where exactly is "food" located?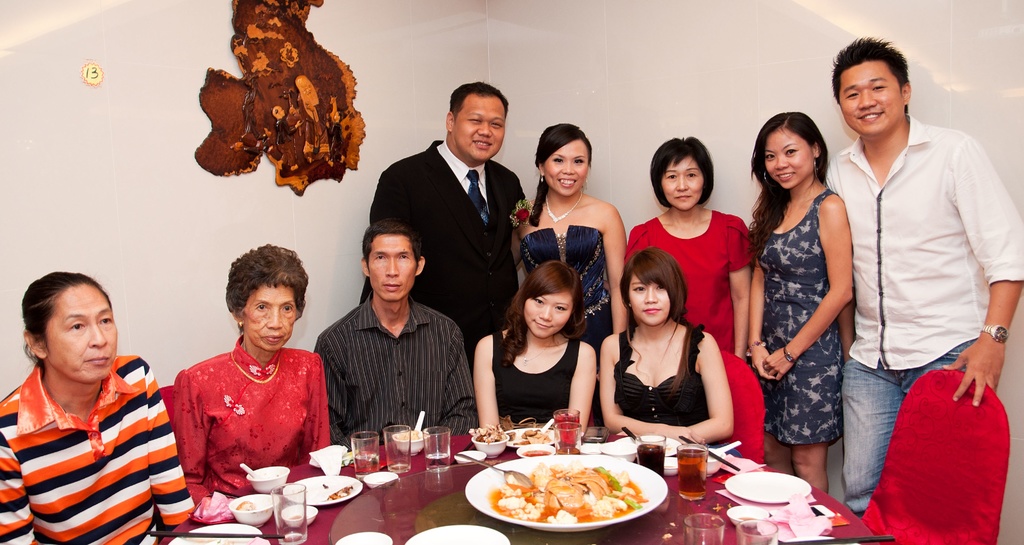
Its bounding box is 324:481:330:489.
